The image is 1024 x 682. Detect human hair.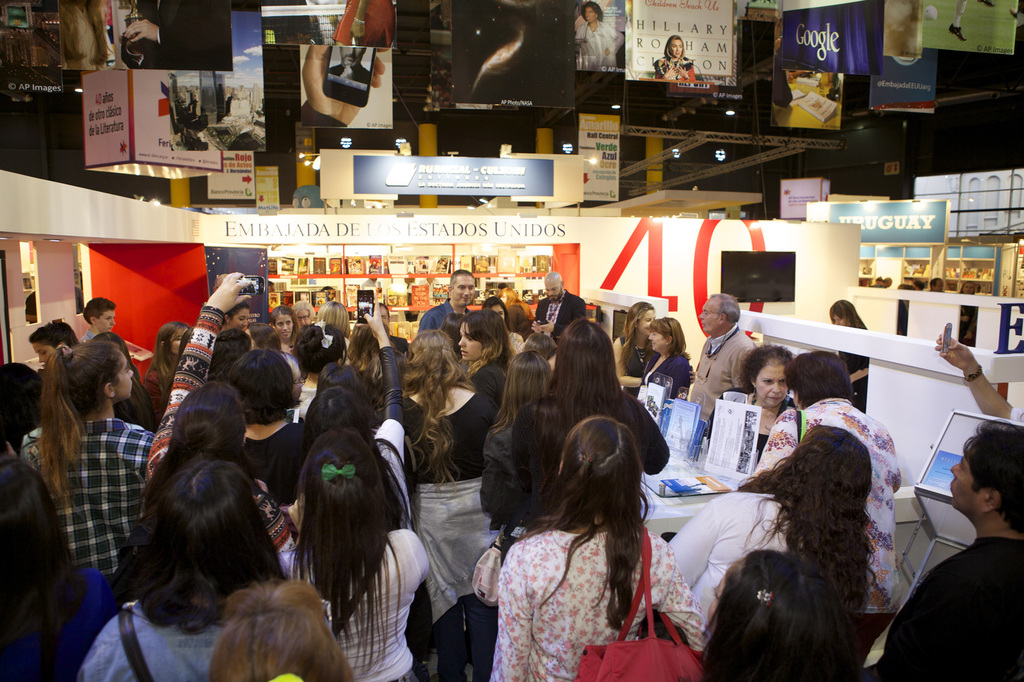
Detection: locate(451, 270, 478, 289).
